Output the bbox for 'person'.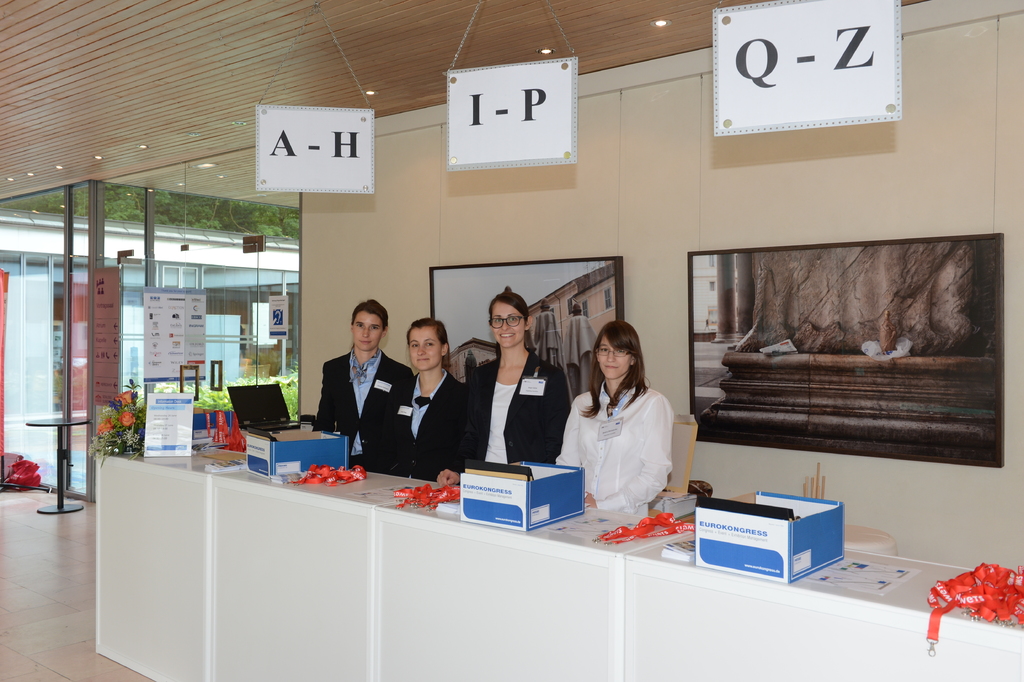
[x1=552, y1=317, x2=673, y2=519].
